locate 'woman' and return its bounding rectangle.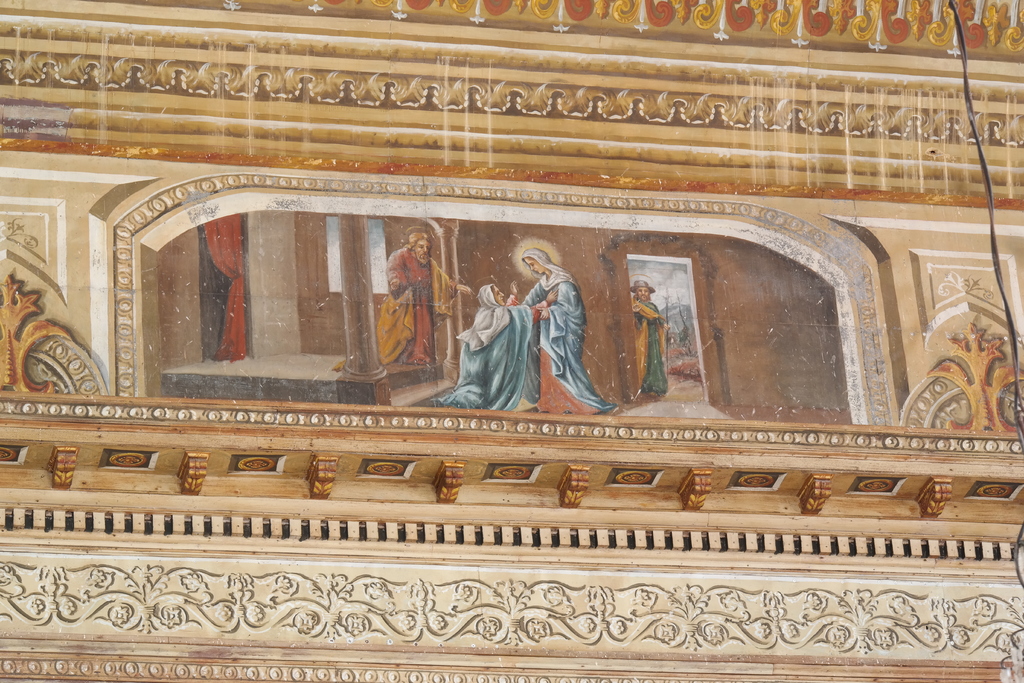
451, 246, 551, 404.
